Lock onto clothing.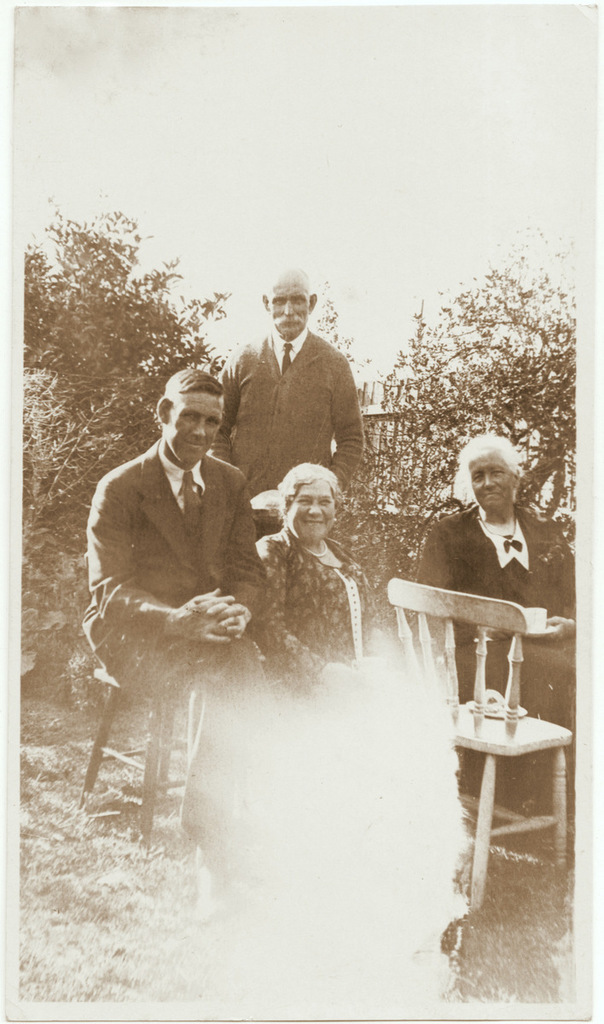
Locked: (left=210, top=297, right=375, bottom=492).
